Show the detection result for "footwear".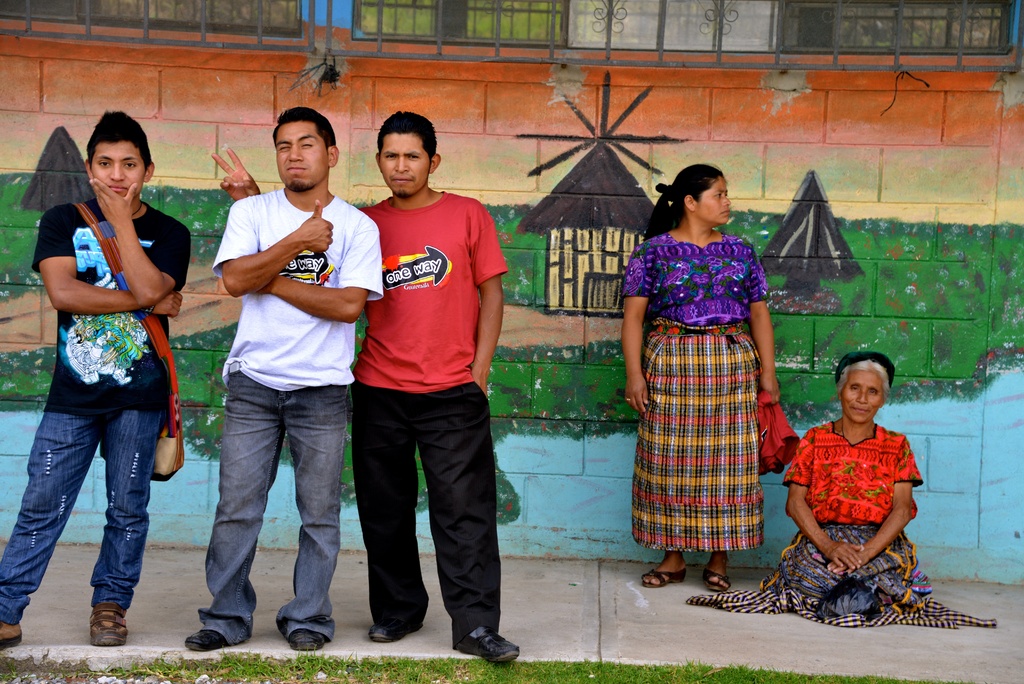
Rect(643, 570, 688, 585).
